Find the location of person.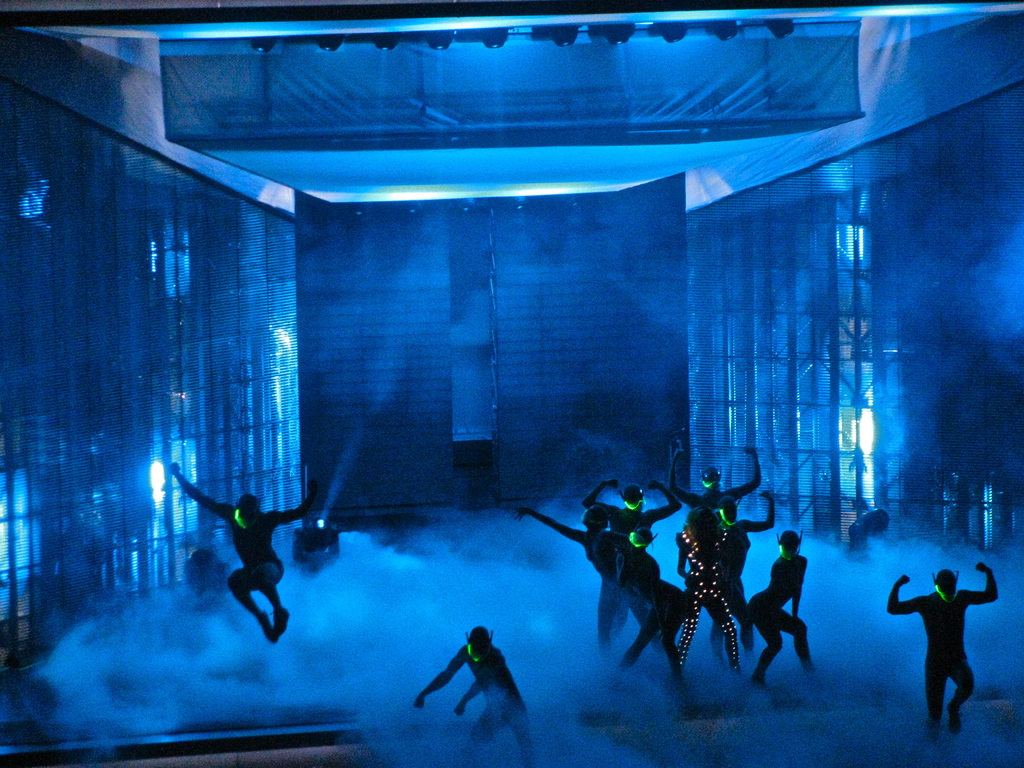
Location: 408 628 538 767.
